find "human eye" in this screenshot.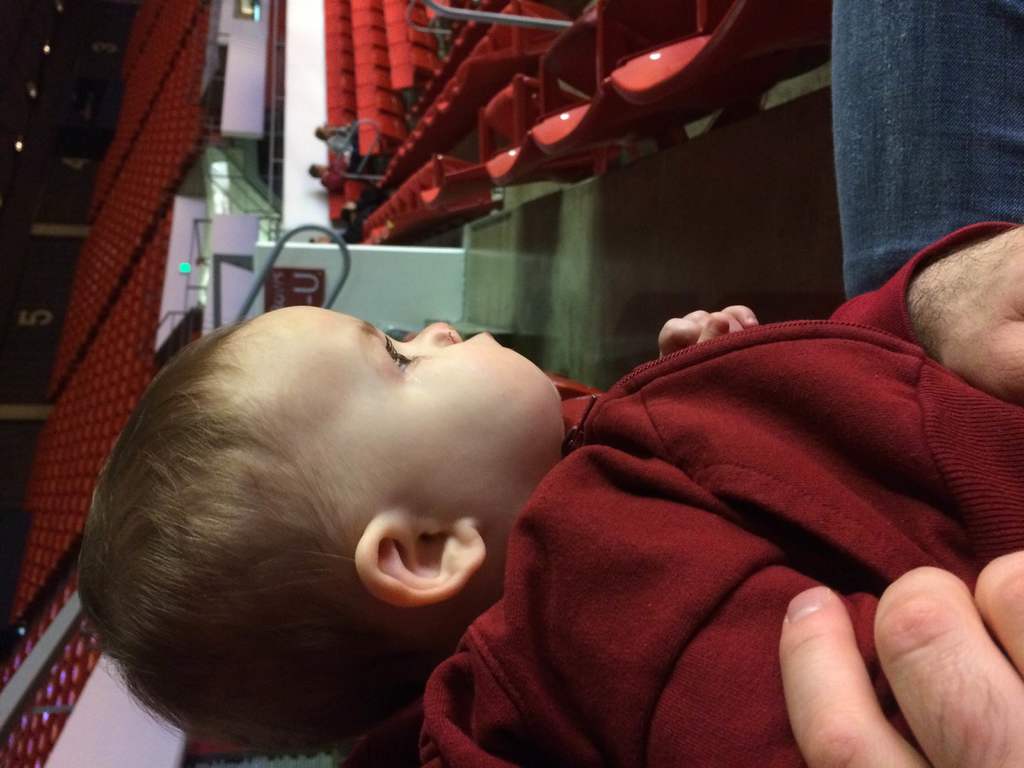
The bounding box for "human eye" is crop(383, 335, 413, 377).
